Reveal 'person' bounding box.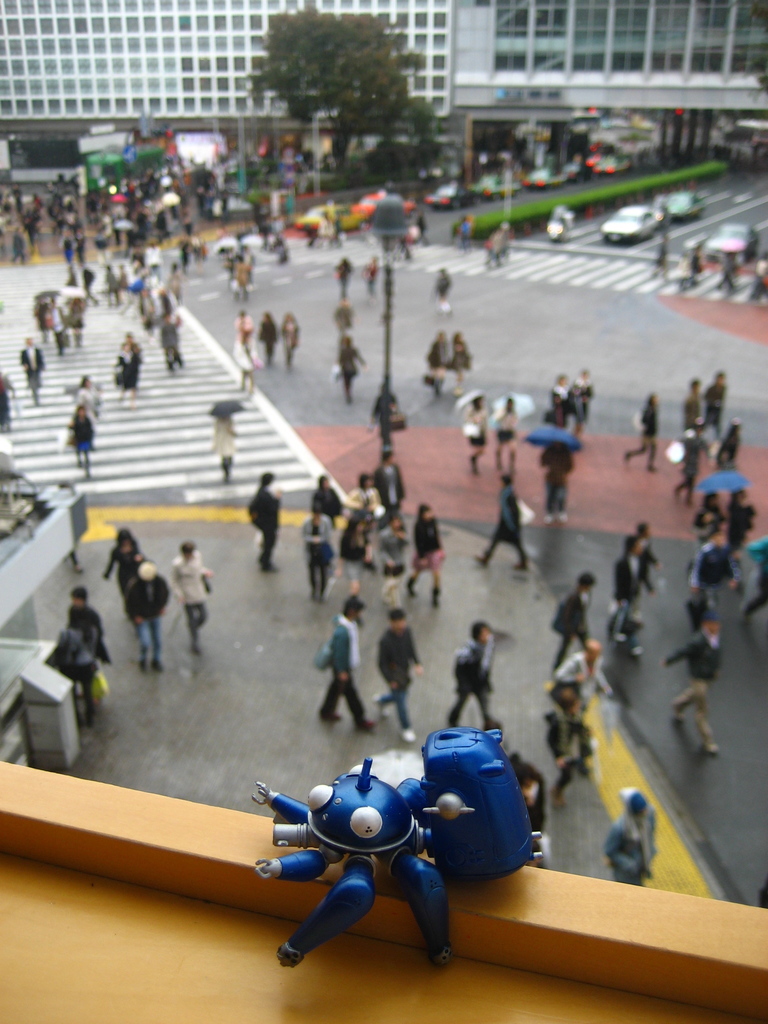
Revealed: 329, 259, 354, 300.
